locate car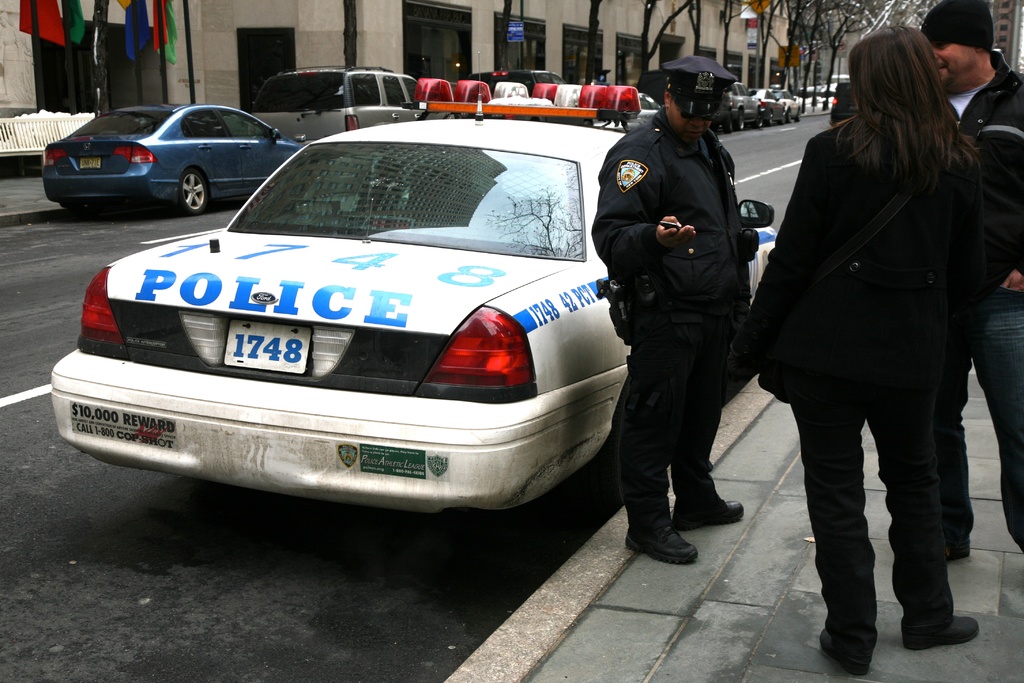
(x1=43, y1=106, x2=312, y2=213)
